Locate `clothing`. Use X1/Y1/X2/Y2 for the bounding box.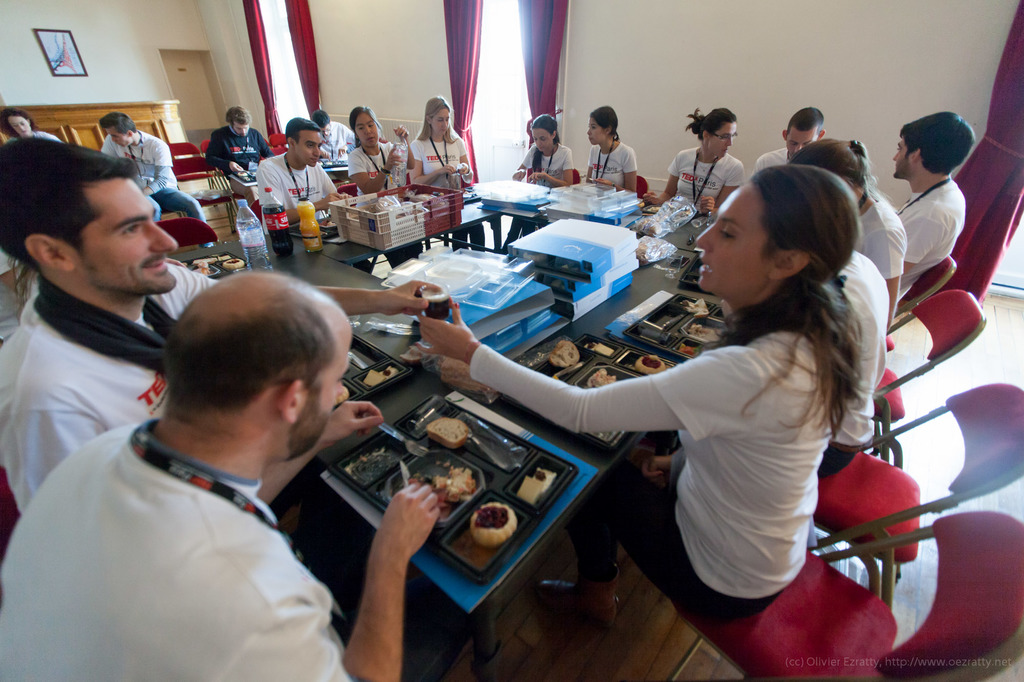
253/155/346/219.
